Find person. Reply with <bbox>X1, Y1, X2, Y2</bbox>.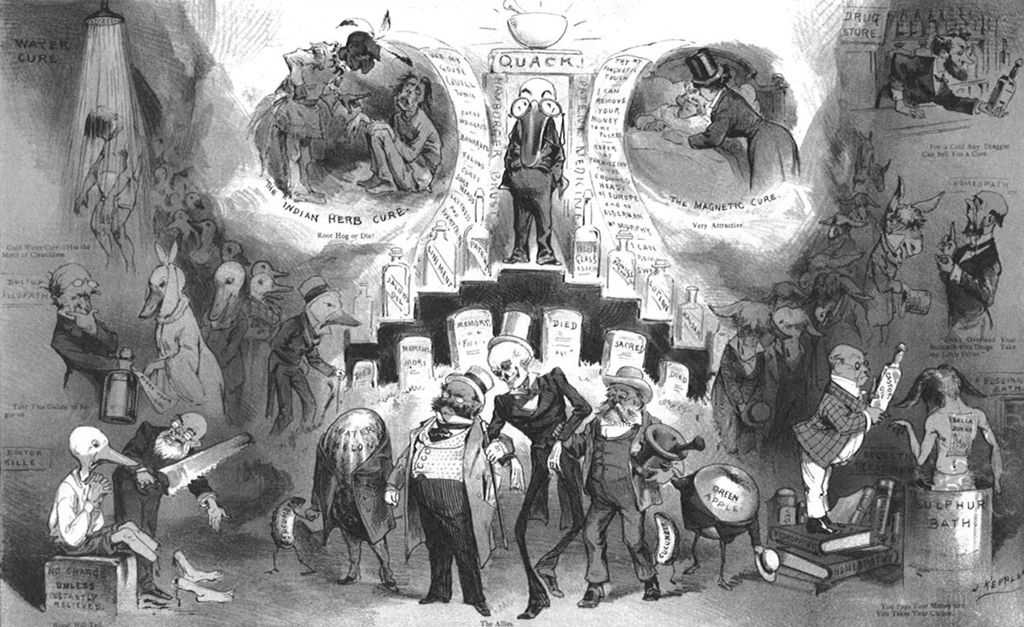
<bbox>631, 89, 711, 123</bbox>.
